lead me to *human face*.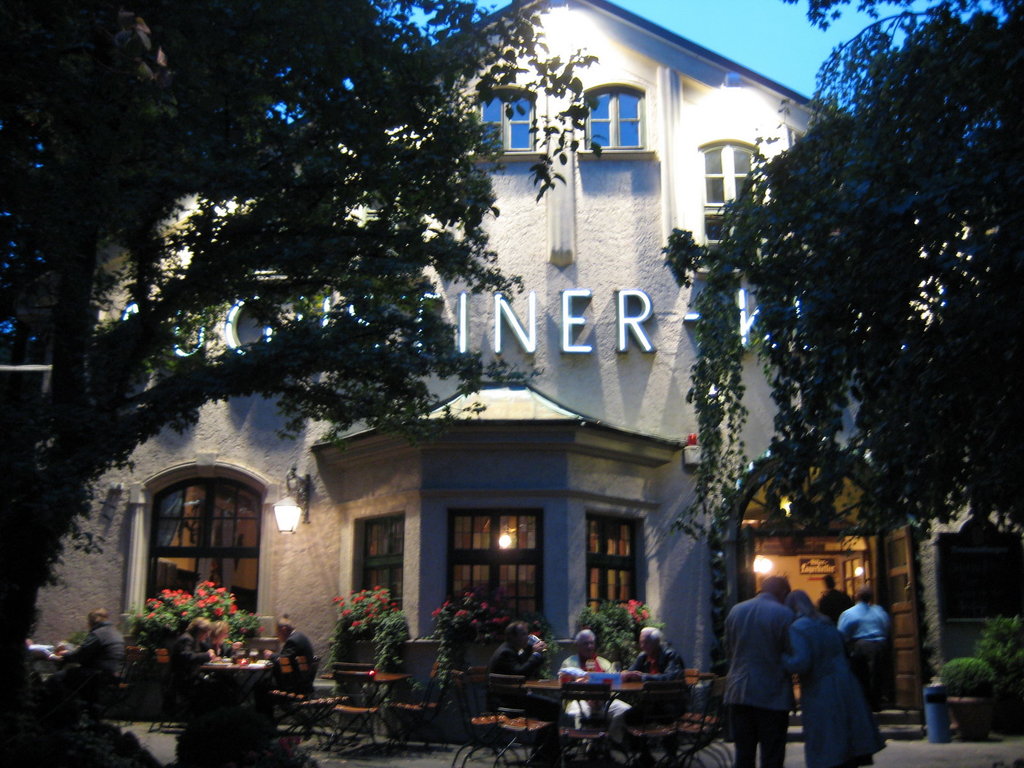
Lead to 577 634 595 657.
